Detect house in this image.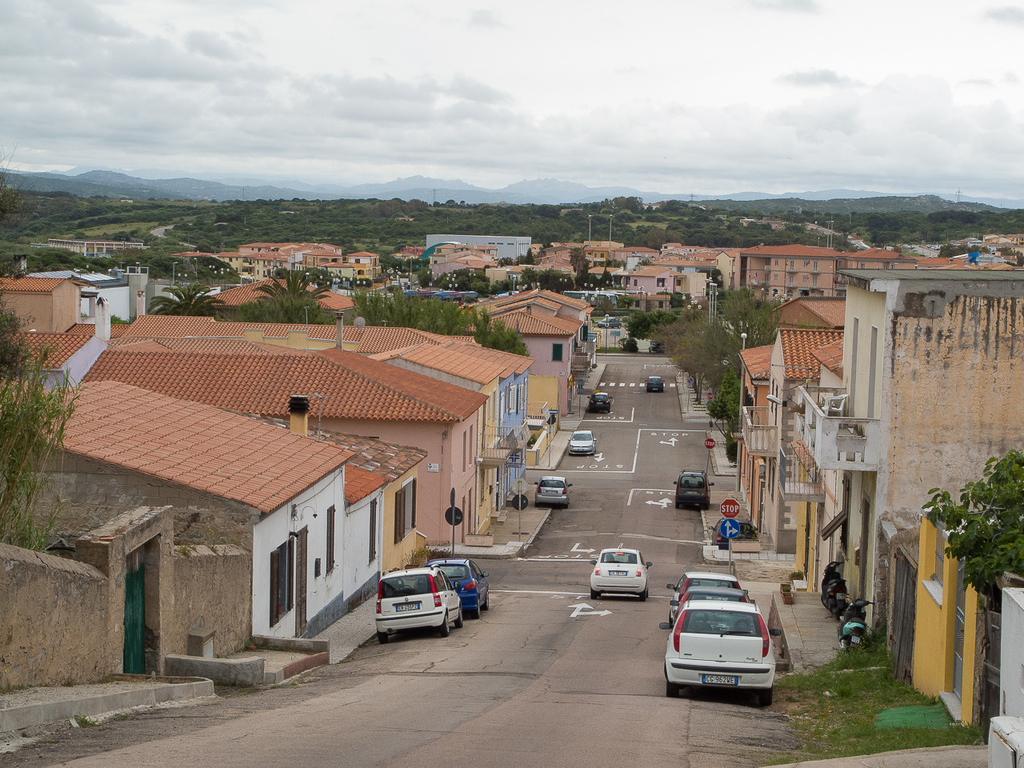
Detection: [x1=539, y1=236, x2=623, y2=278].
